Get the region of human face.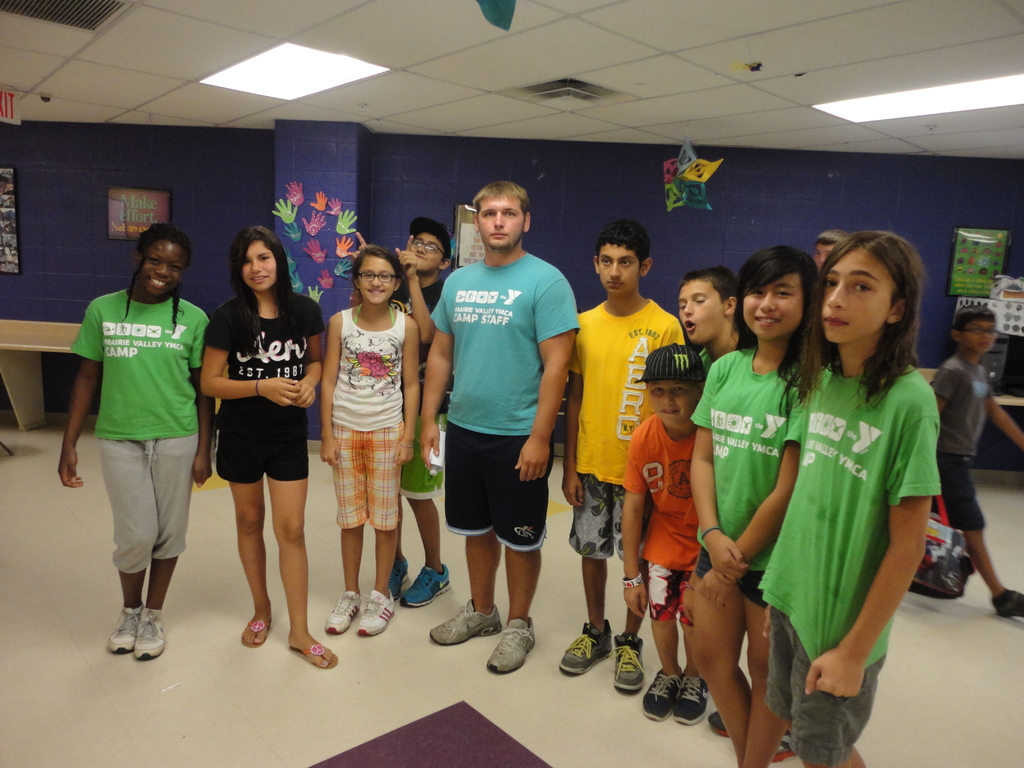
pyautogui.locateOnScreen(649, 383, 701, 428).
